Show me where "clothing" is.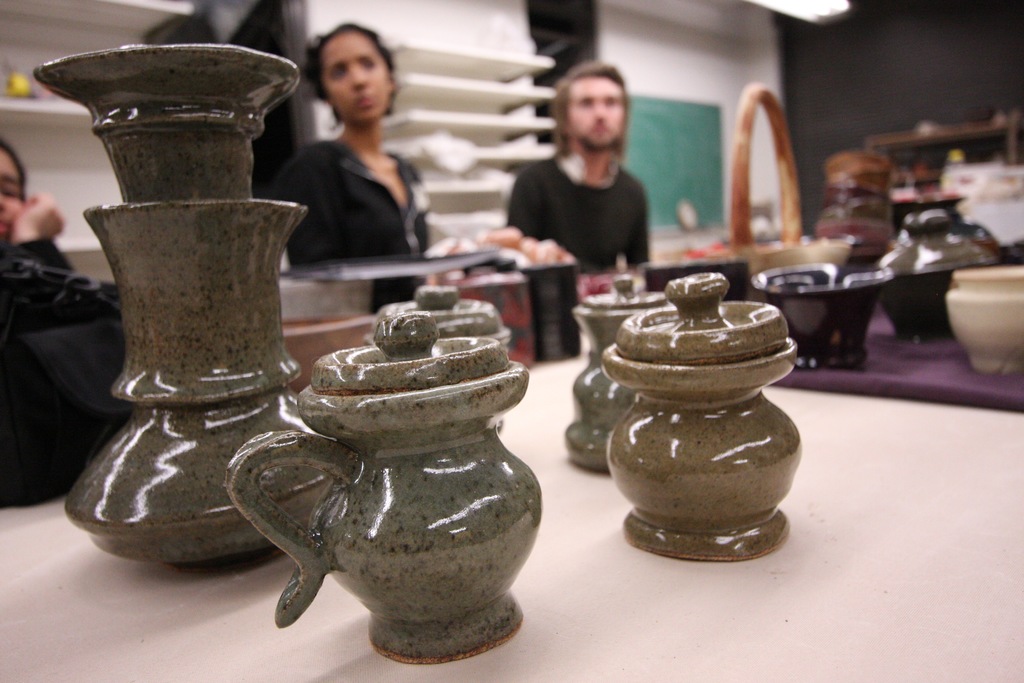
"clothing" is at [1,224,145,512].
